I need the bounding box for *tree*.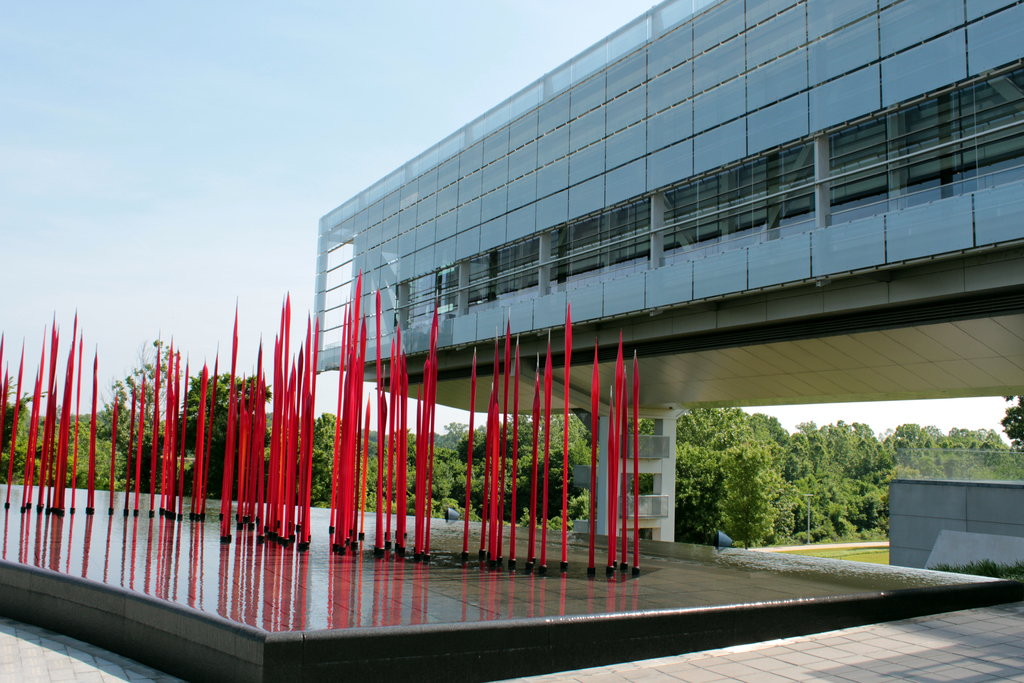
Here it is: 0 373 68 497.
